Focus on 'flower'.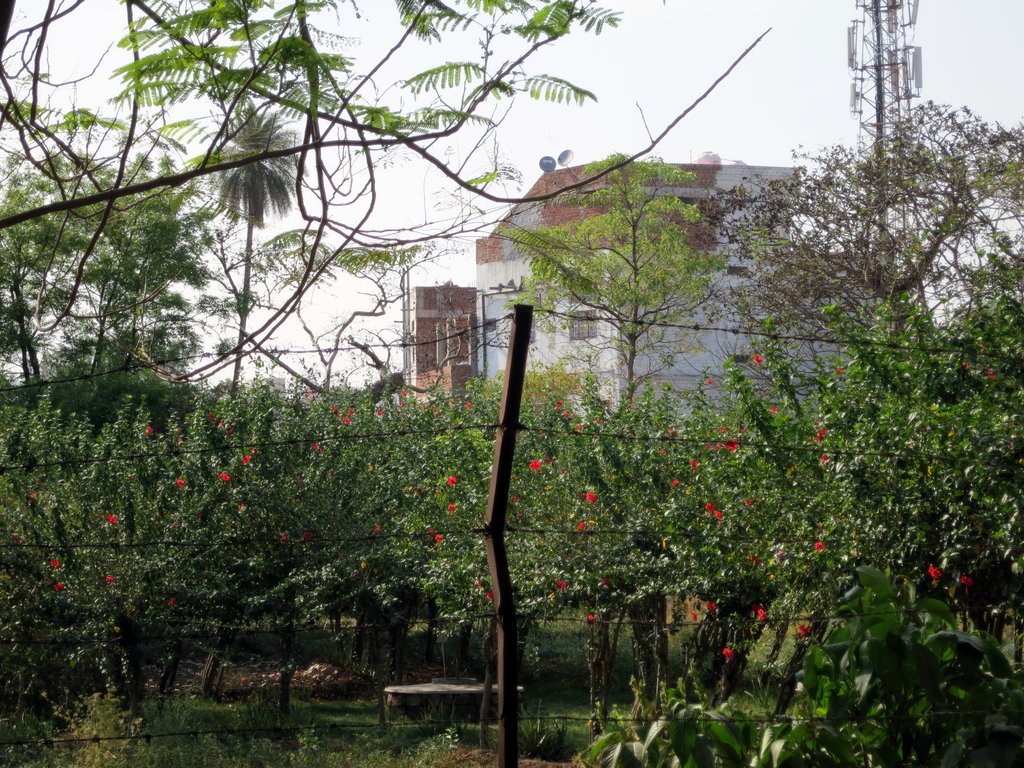
Focused at x1=555, y1=396, x2=564, y2=410.
